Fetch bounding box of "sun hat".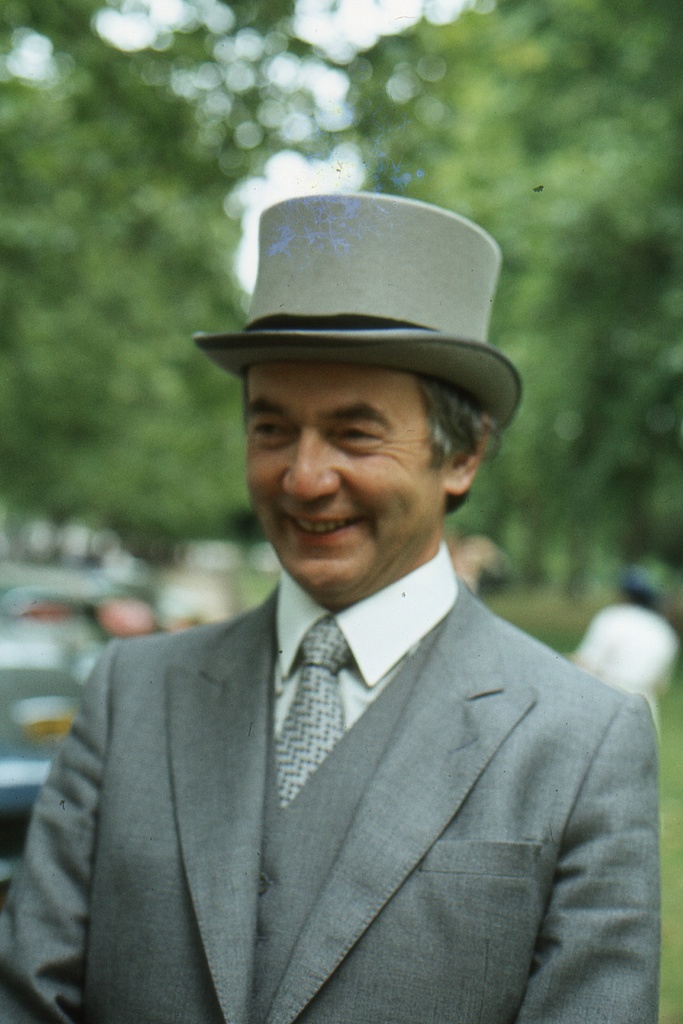
Bbox: crop(191, 197, 523, 438).
